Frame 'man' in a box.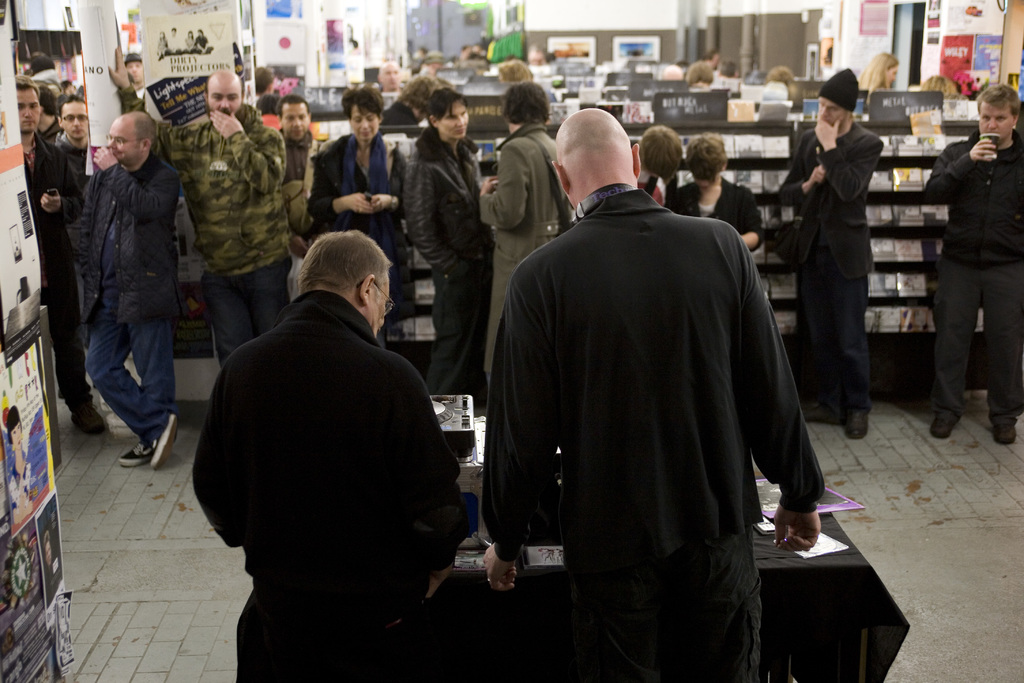
(x1=51, y1=94, x2=96, y2=267).
